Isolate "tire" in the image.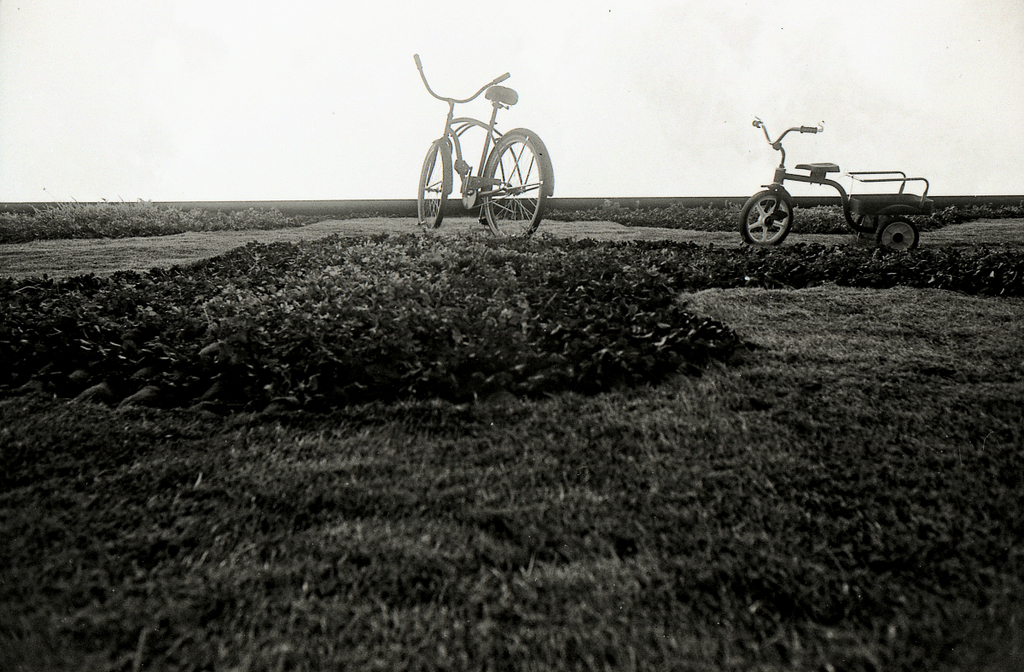
Isolated region: locate(881, 214, 921, 255).
